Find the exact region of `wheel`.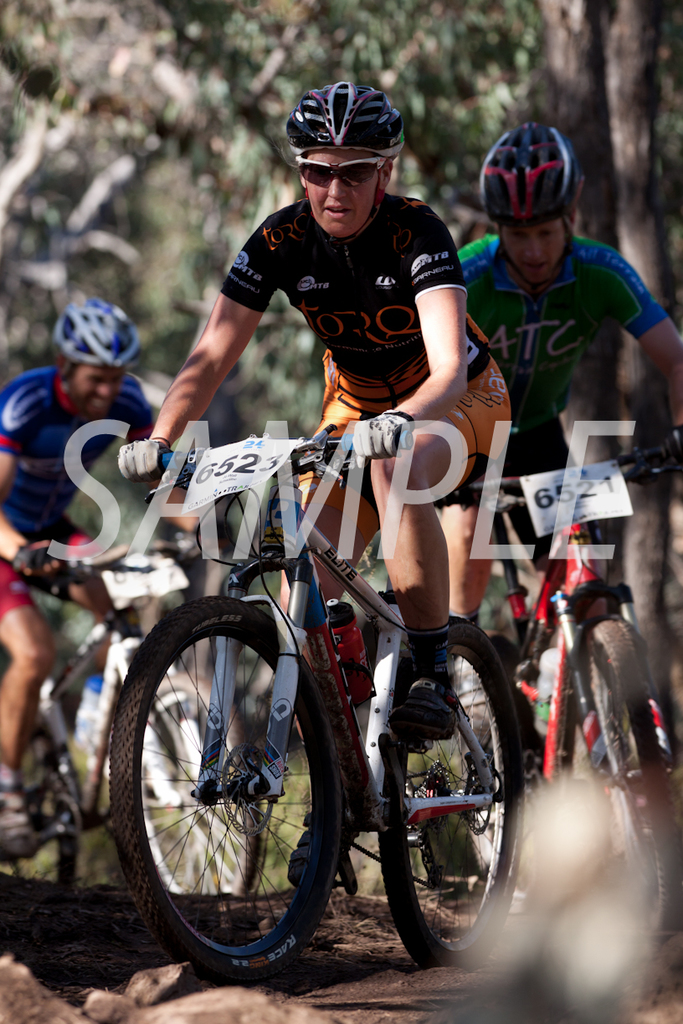
Exact region: locate(374, 613, 526, 966).
